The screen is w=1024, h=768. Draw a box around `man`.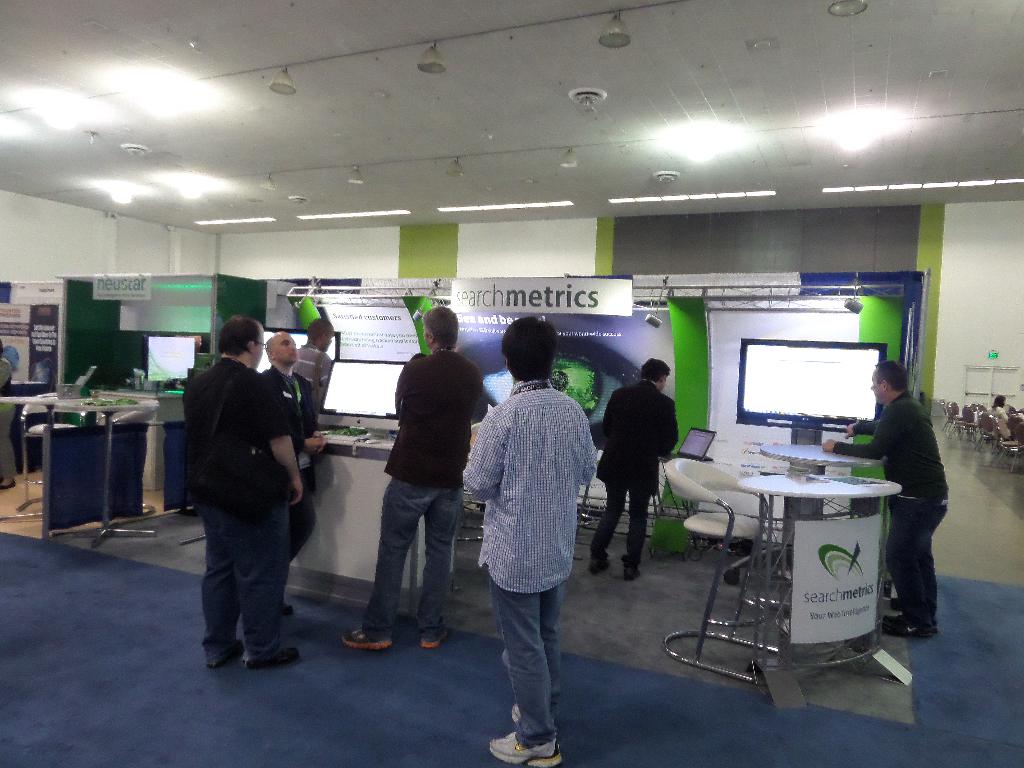
rect(292, 316, 334, 394).
